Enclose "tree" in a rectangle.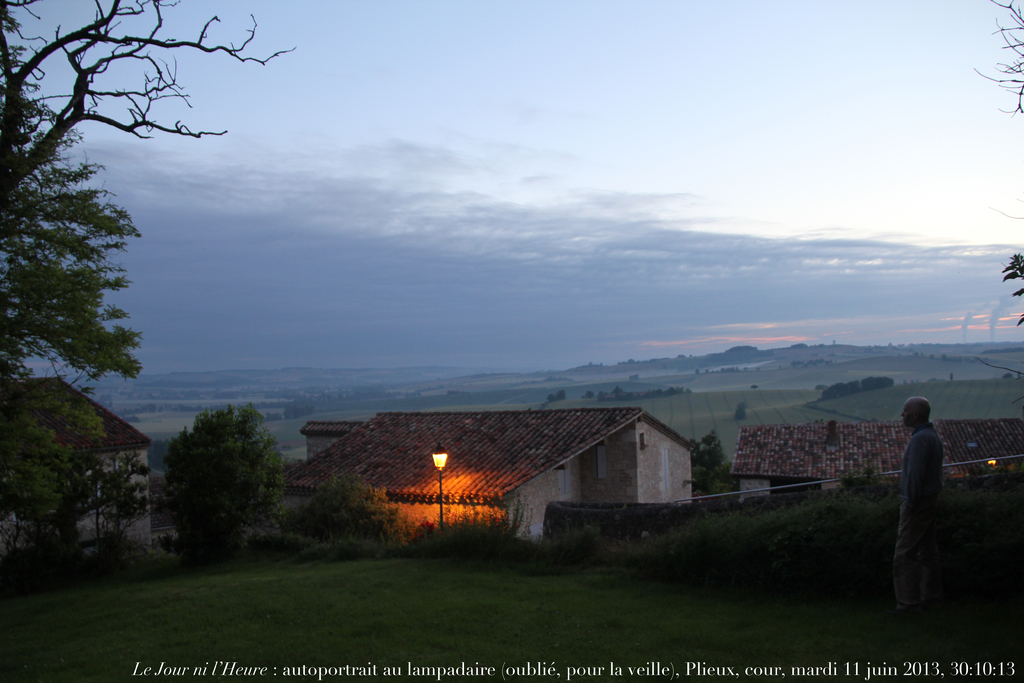
l=689, t=431, r=741, b=500.
